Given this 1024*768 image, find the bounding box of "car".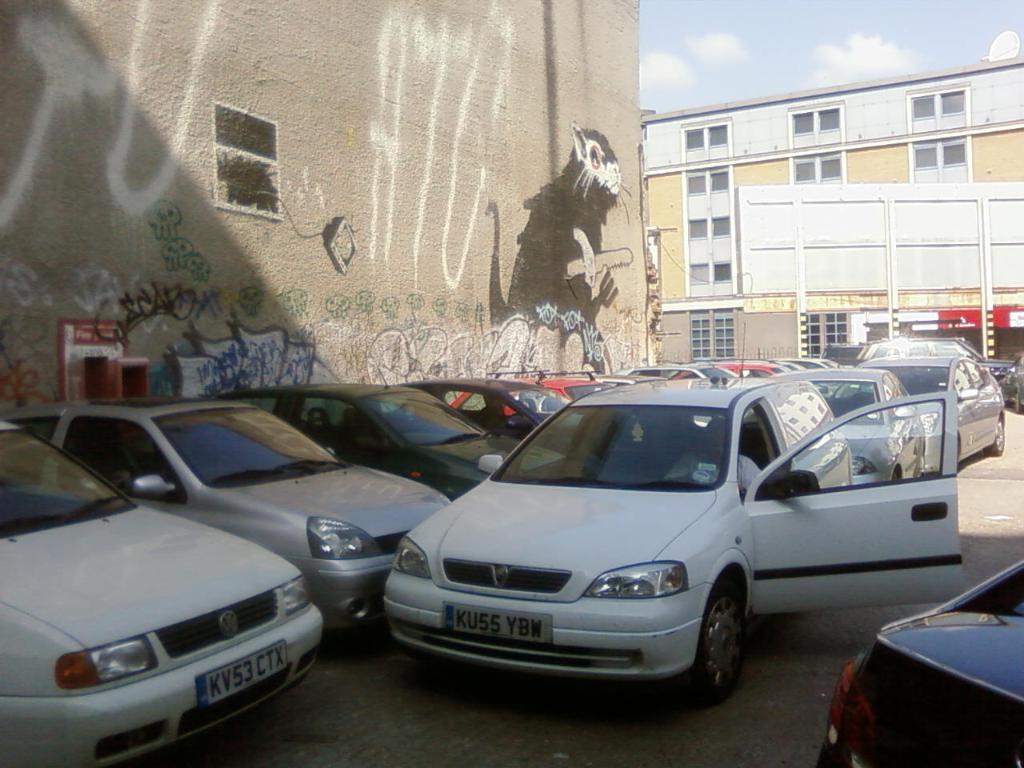
(15, 384, 454, 642).
